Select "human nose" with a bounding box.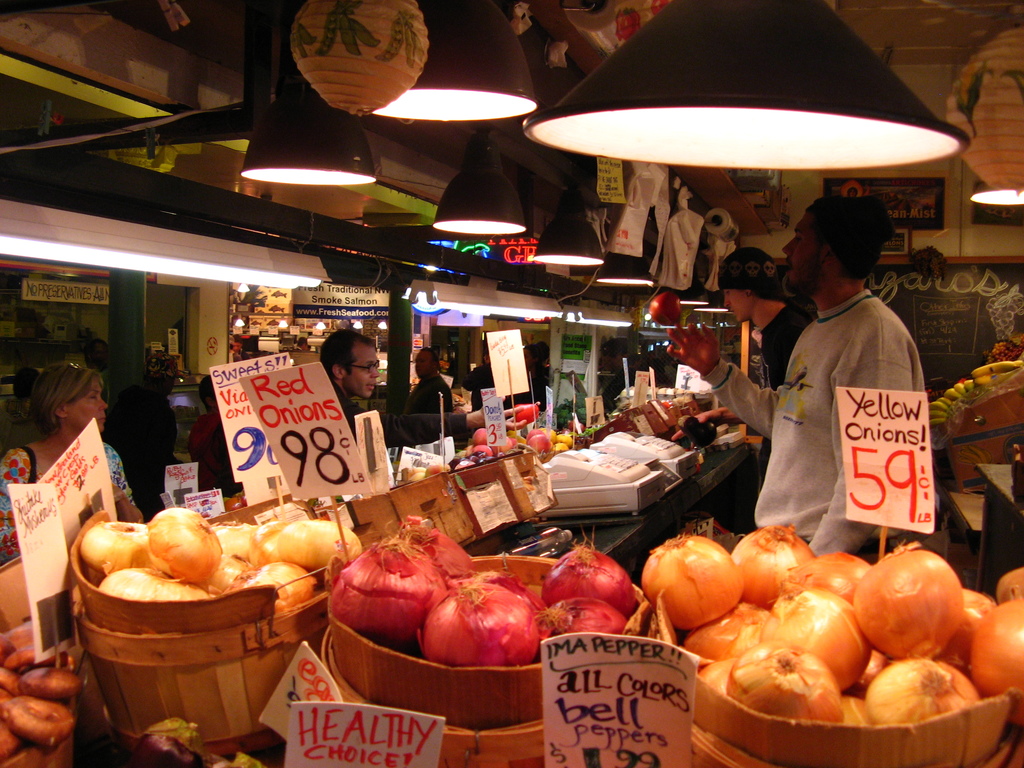
Rect(371, 367, 380, 379).
